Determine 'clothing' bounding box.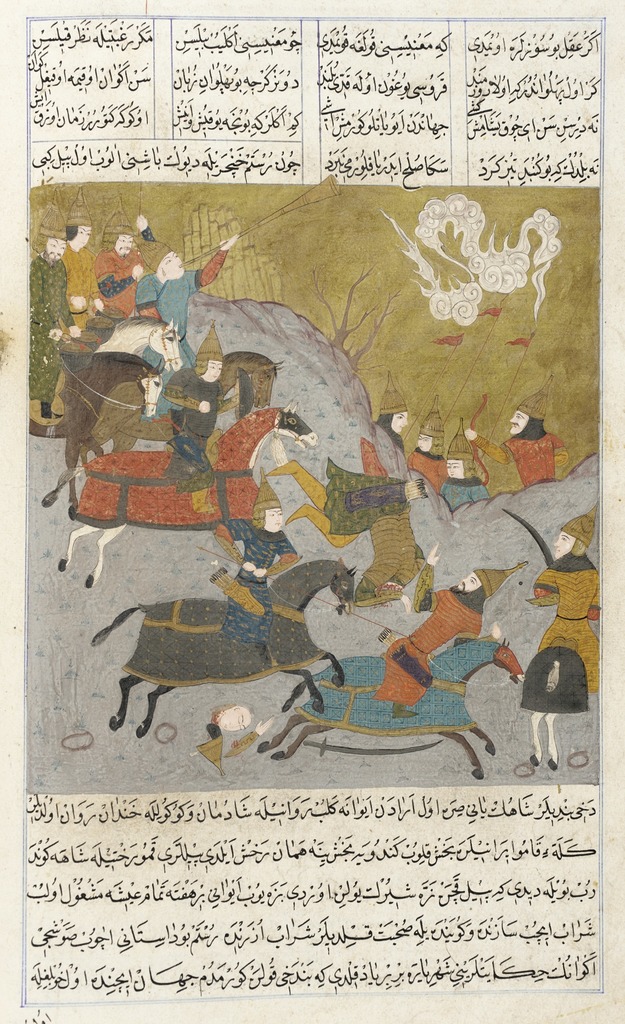
Determined: pyautogui.locateOnScreen(314, 451, 402, 543).
